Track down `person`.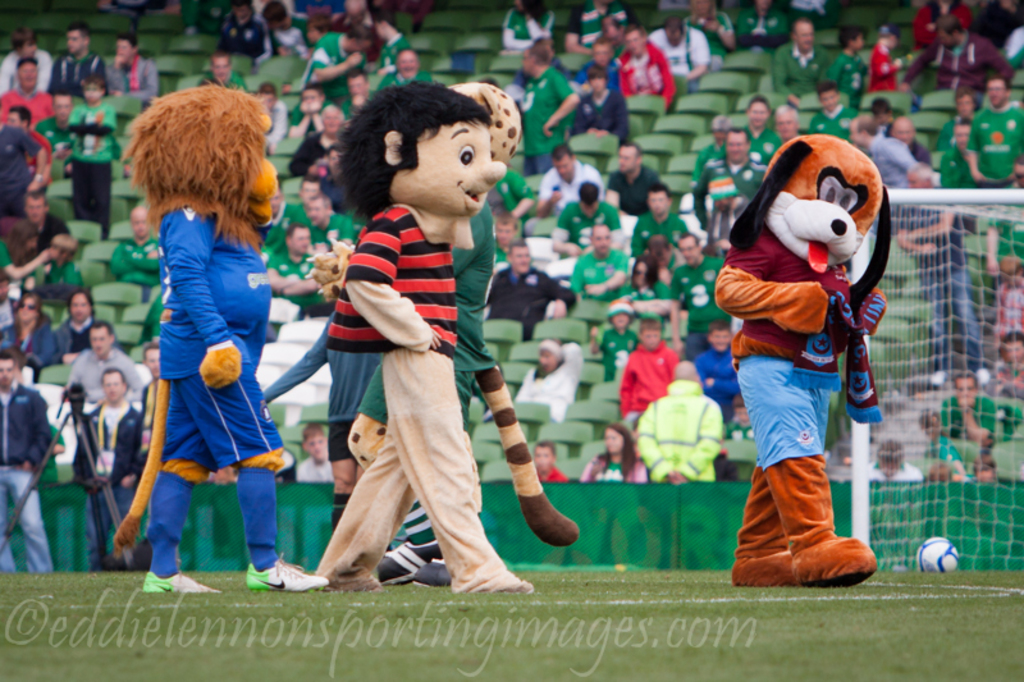
Tracked to pyautogui.locateOnScreen(58, 292, 116, 351).
